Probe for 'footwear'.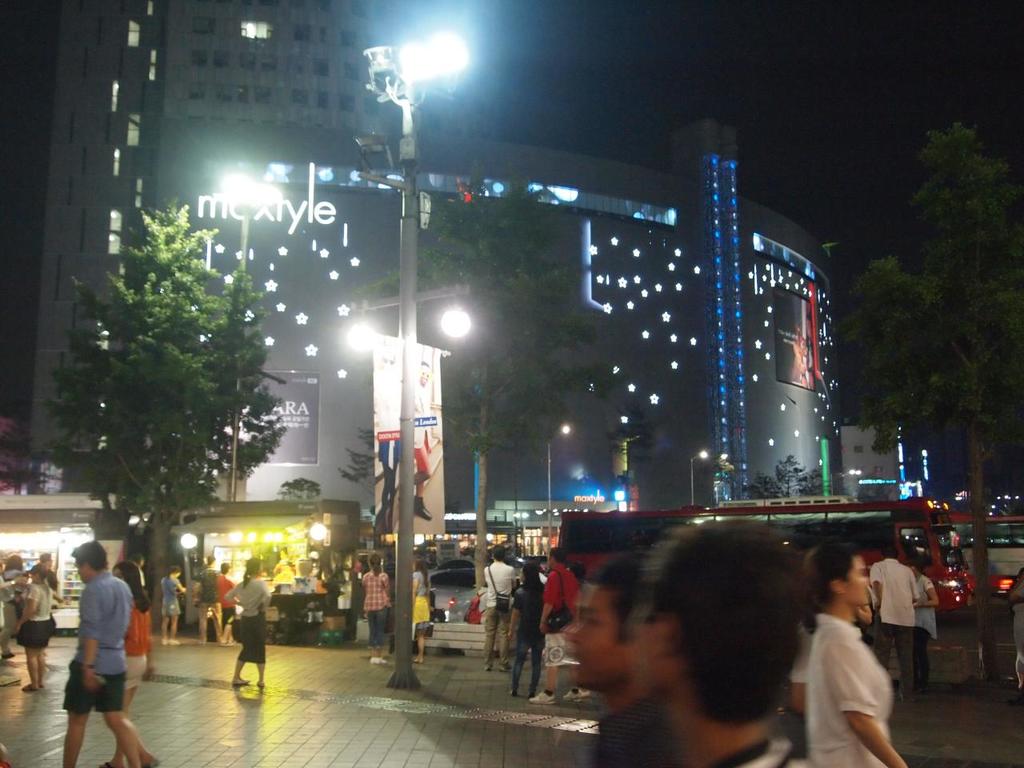
Probe result: left=257, top=678, right=265, bottom=690.
